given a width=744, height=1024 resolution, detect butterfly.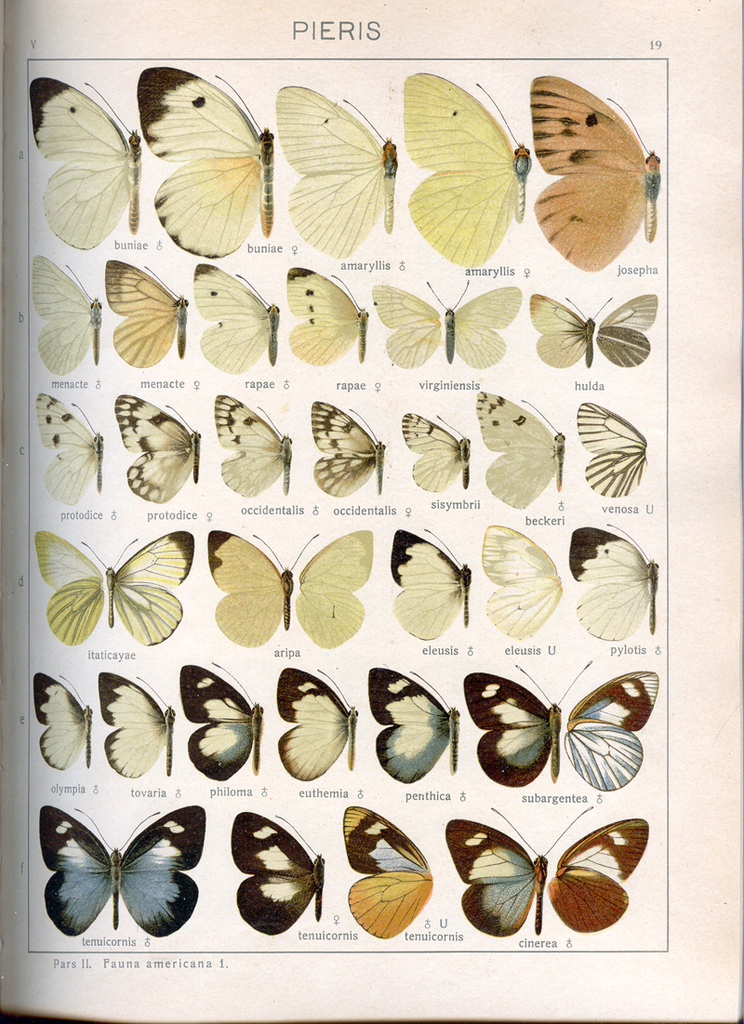
446, 802, 648, 938.
